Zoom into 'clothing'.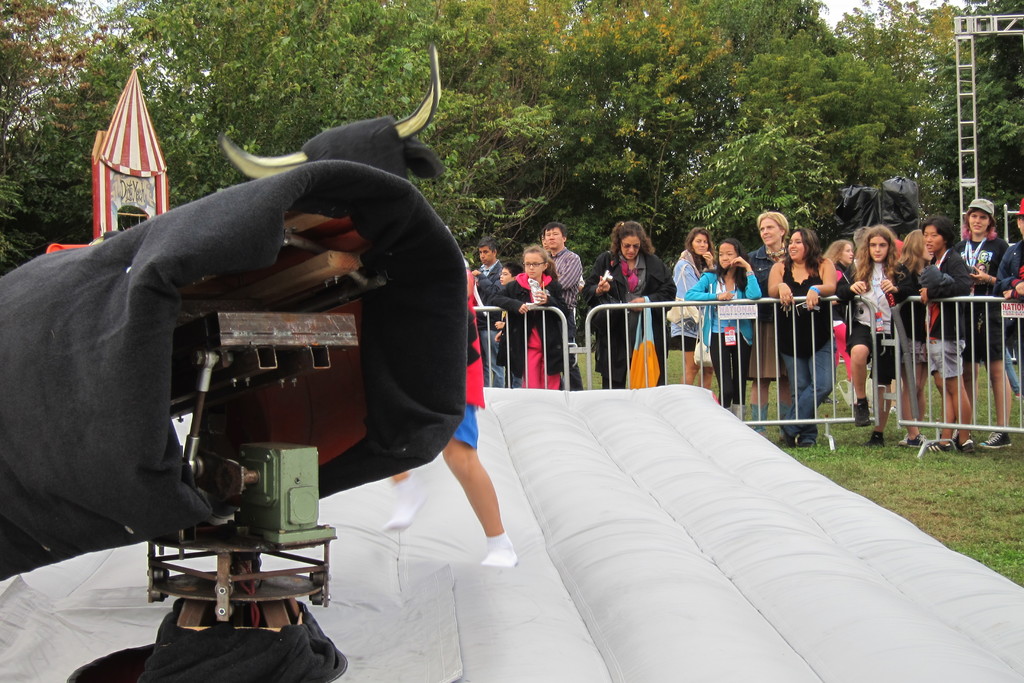
Zoom target: select_region(817, 256, 872, 368).
